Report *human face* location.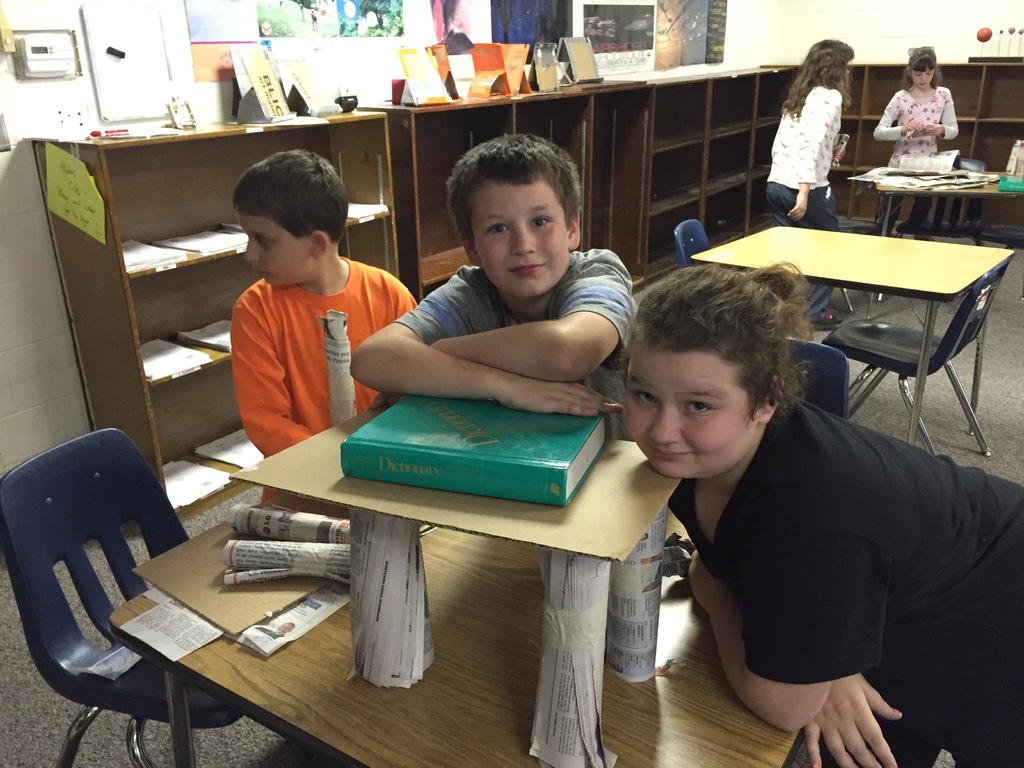
Report: box(473, 183, 570, 298).
